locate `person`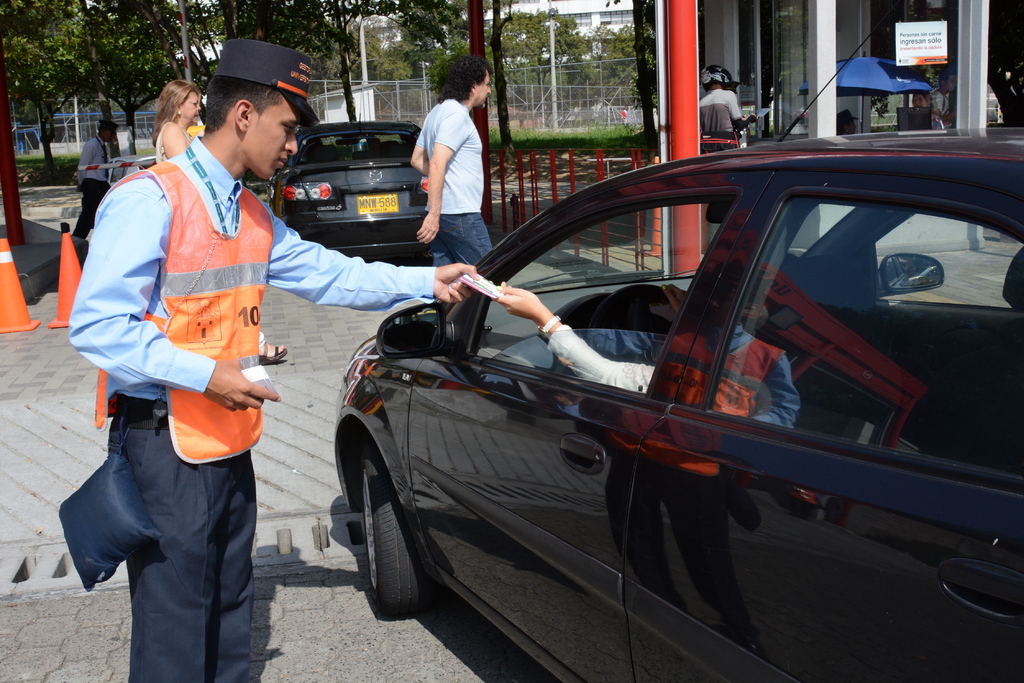
403:47:493:273
